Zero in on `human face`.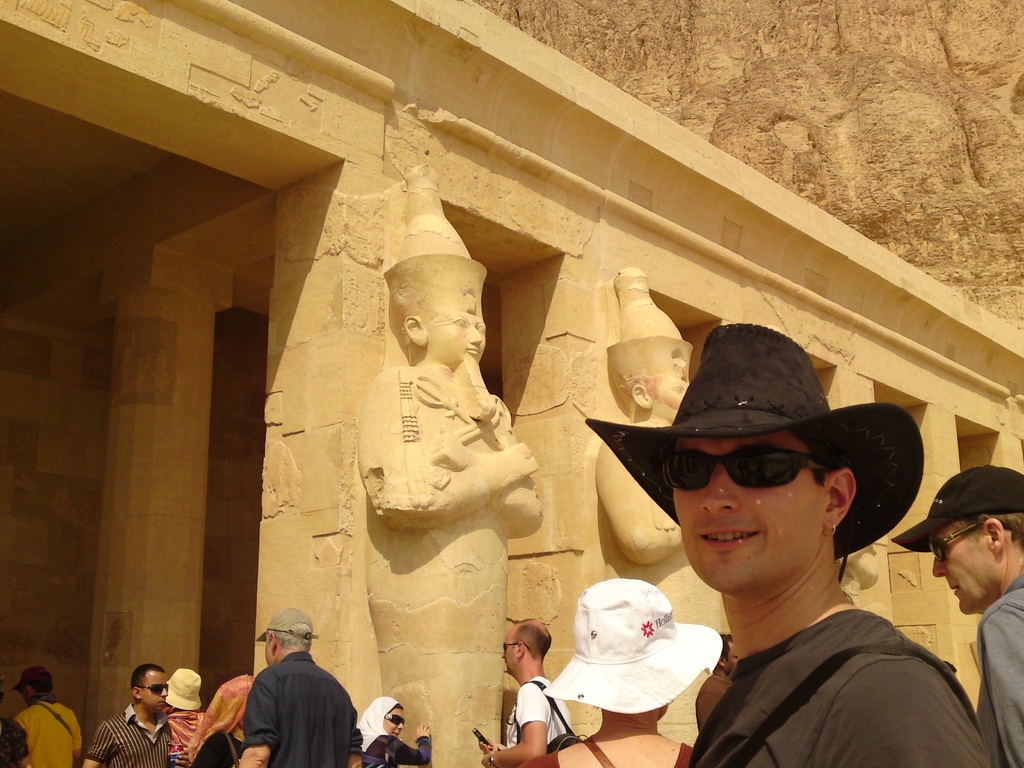
Zeroed in: (x1=725, y1=643, x2=739, y2=678).
